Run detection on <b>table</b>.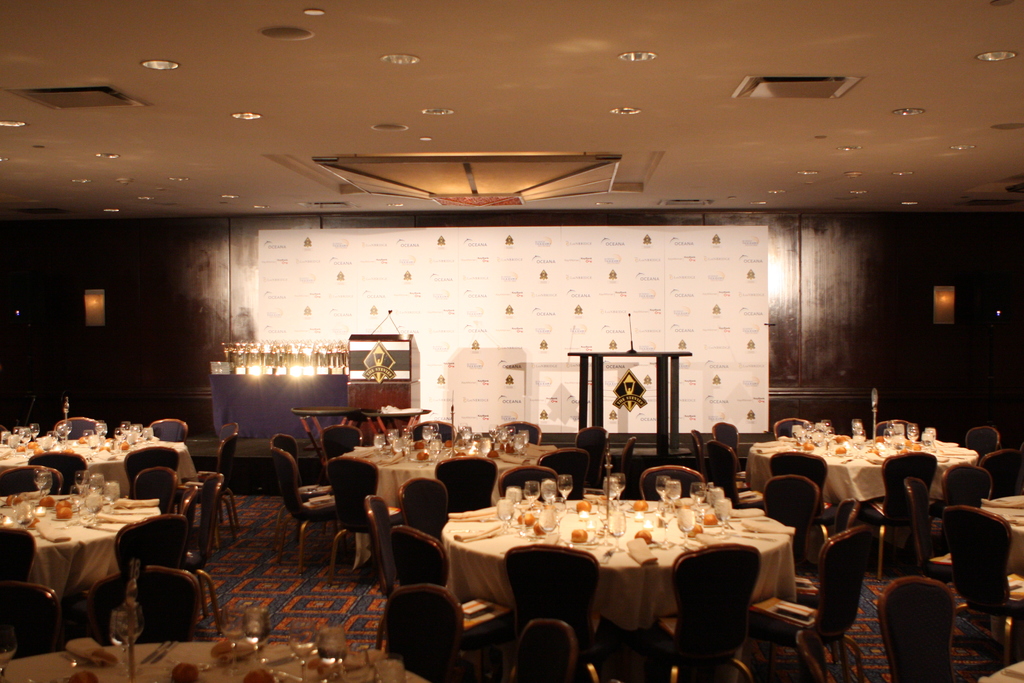
Result: (left=7, top=497, right=155, bottom=649).
